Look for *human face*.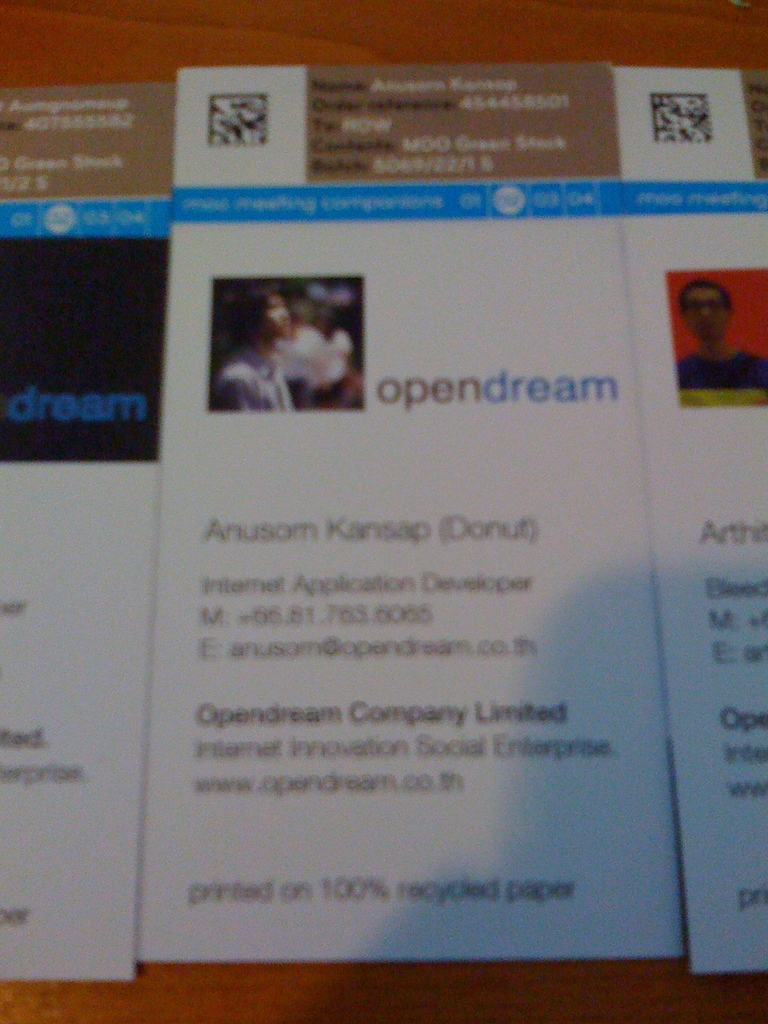
Found: {"x1": 255, "y1": 300, "x2": 289, "y2": 339}.
